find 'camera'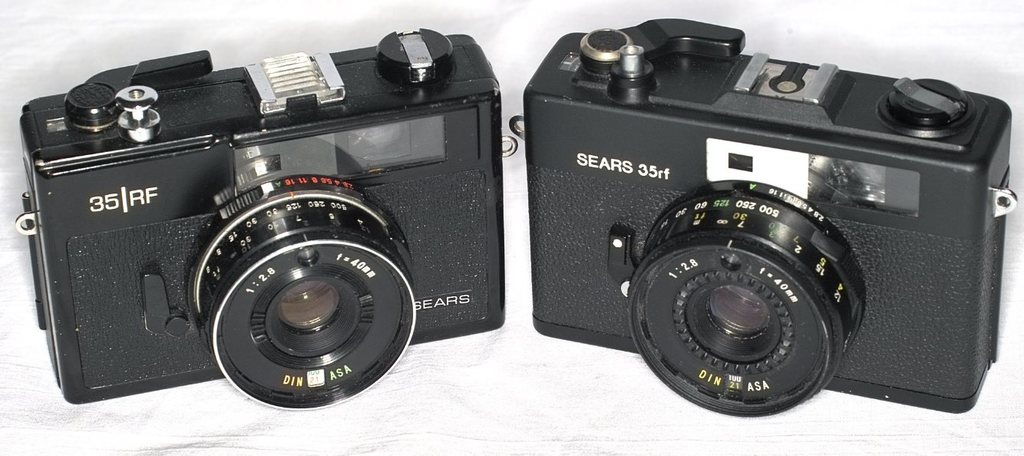
12, 28, 520, 415
